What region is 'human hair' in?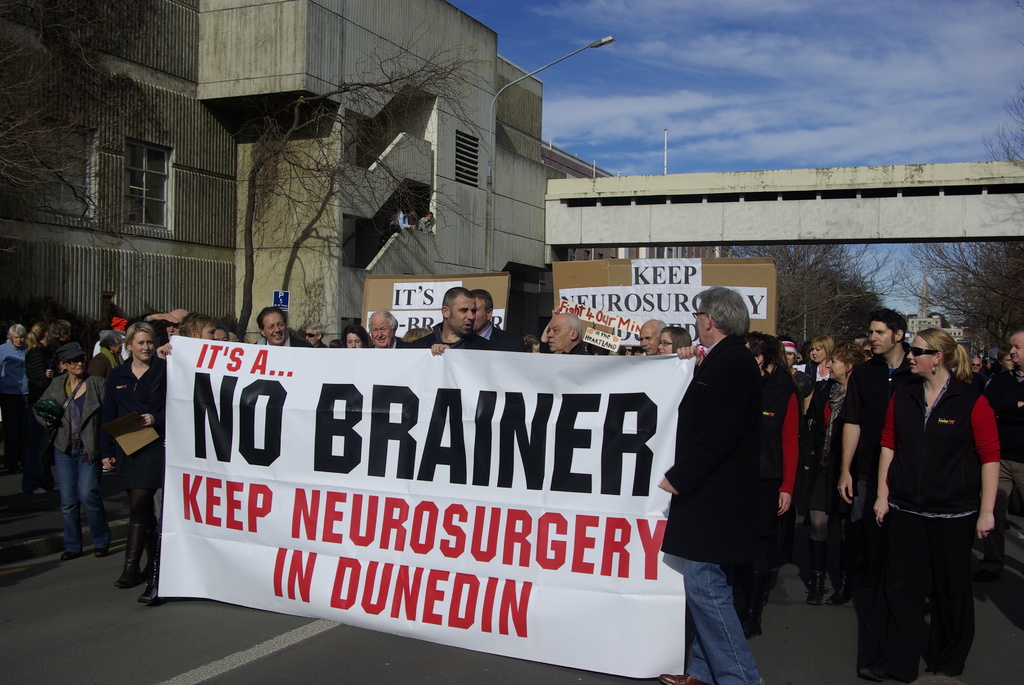
detection(179, 311, 209, 343).
